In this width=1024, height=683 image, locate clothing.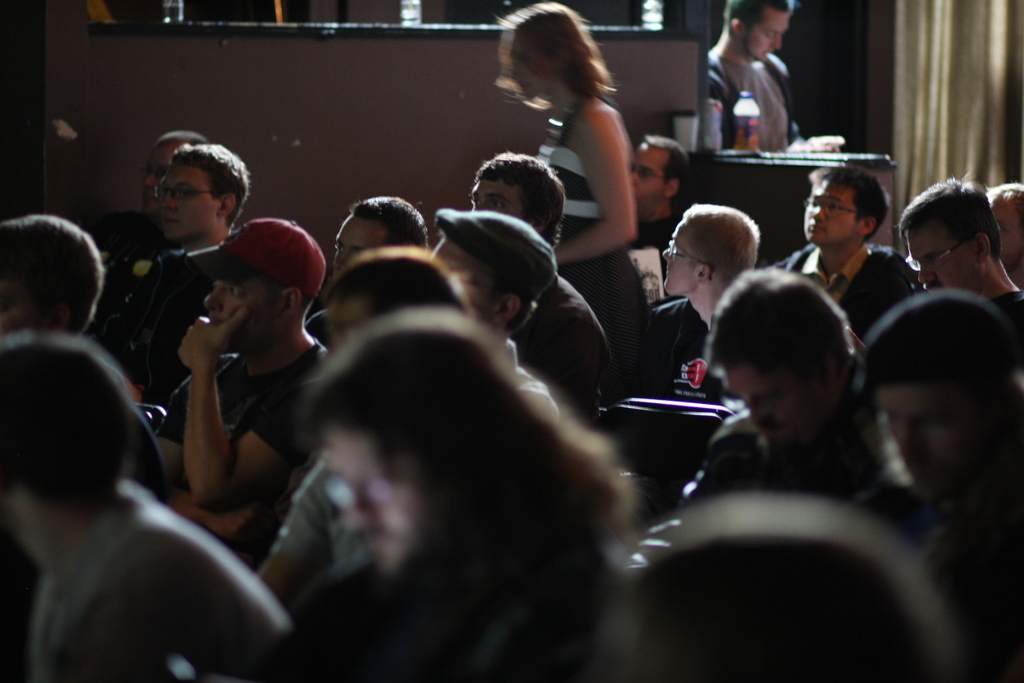
Bounding box: 731,18,809,143.
